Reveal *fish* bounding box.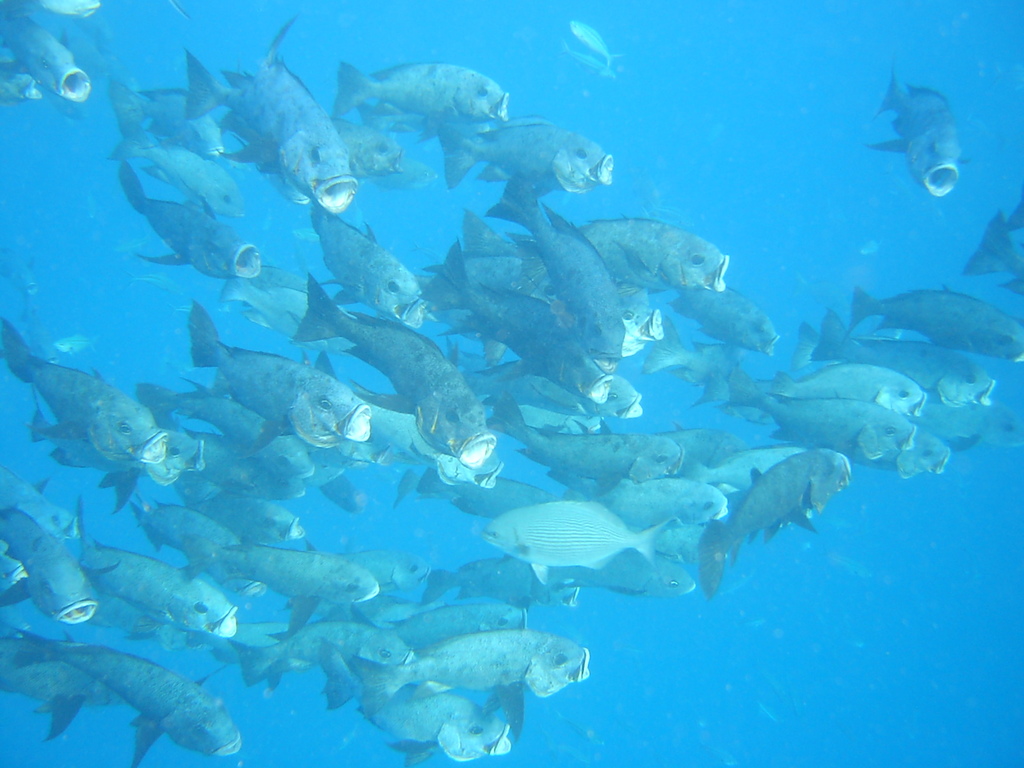
Revealed: 188/56/359/224.
